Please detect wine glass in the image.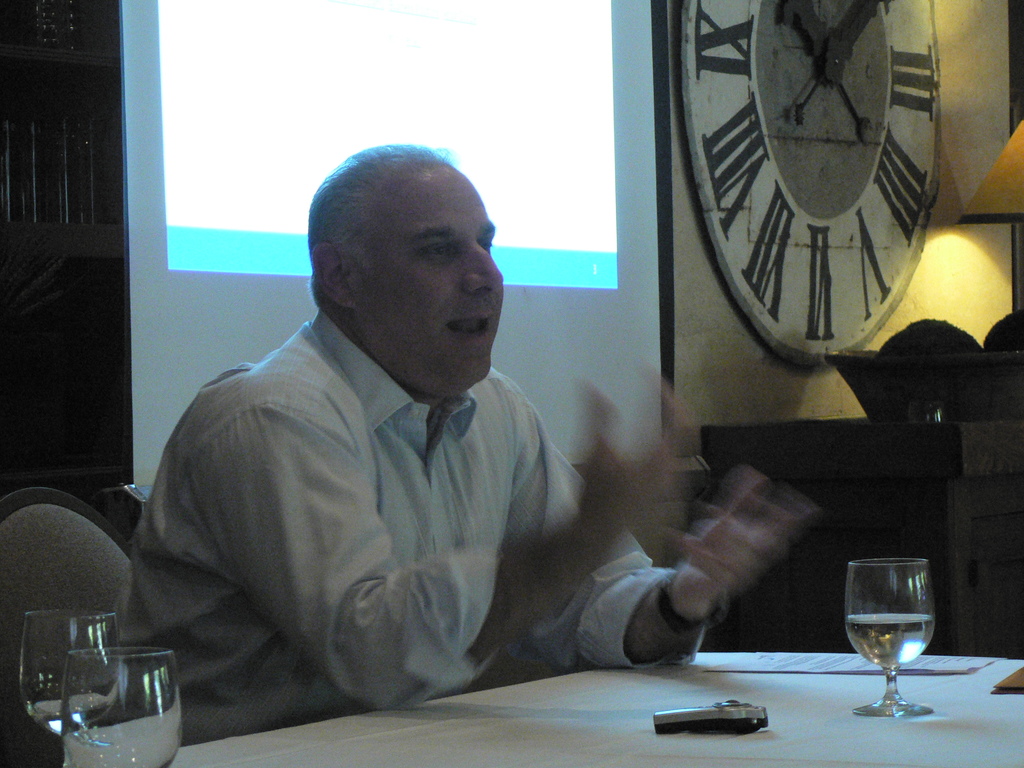
(60,647,184,767).
